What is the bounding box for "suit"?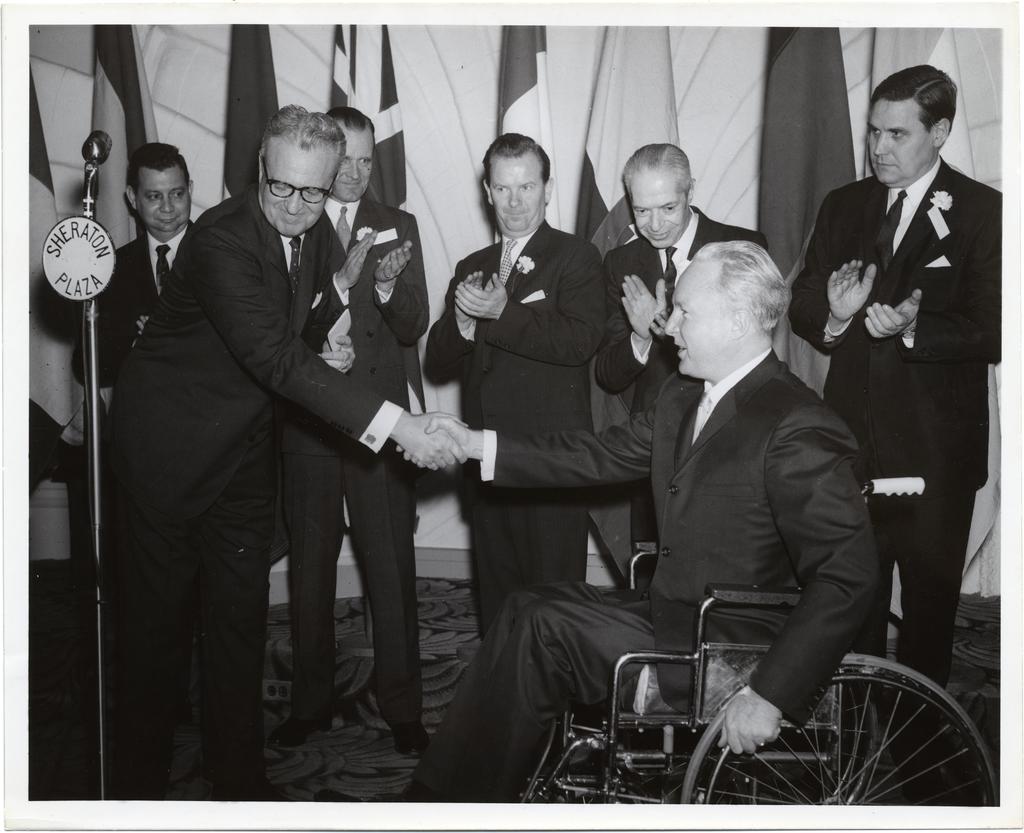
[x1=417, y1=219, x2=617, y2=628].
